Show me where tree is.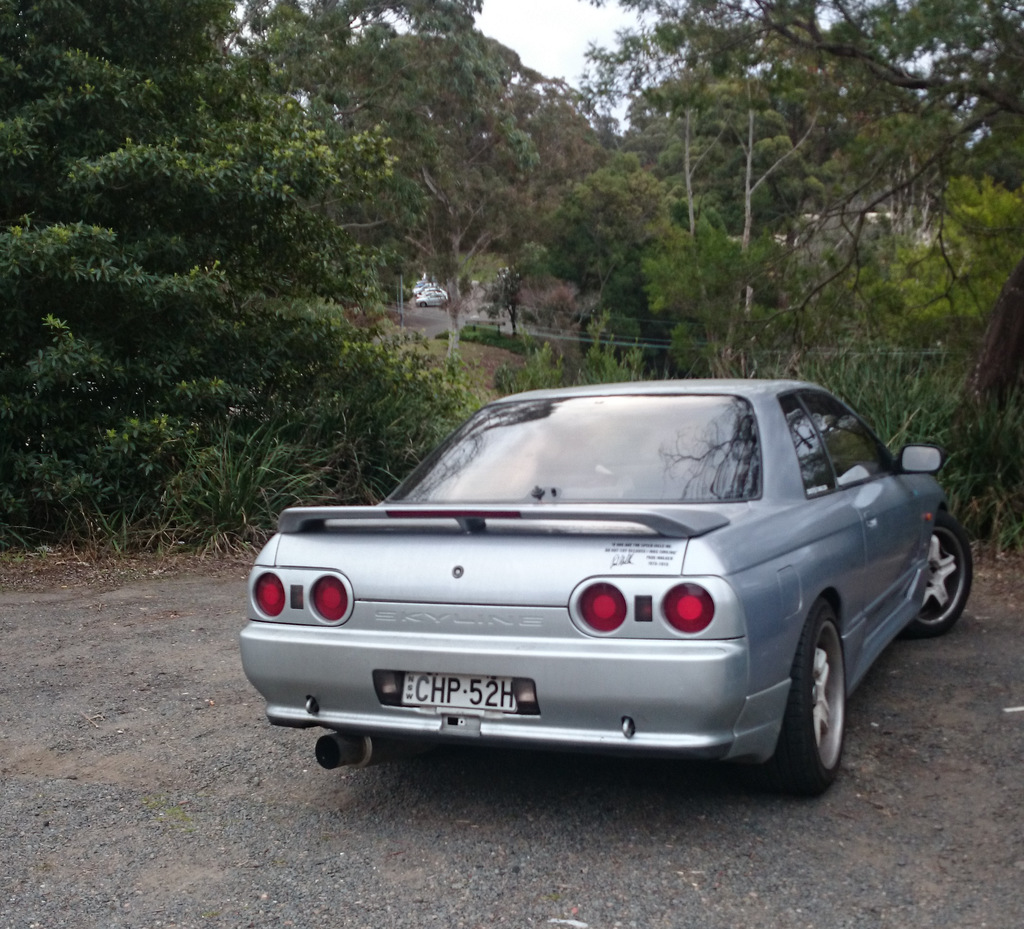
tree is at {"x1": 696, "y1": 0, "x2": 1023, "y2": 473}.
